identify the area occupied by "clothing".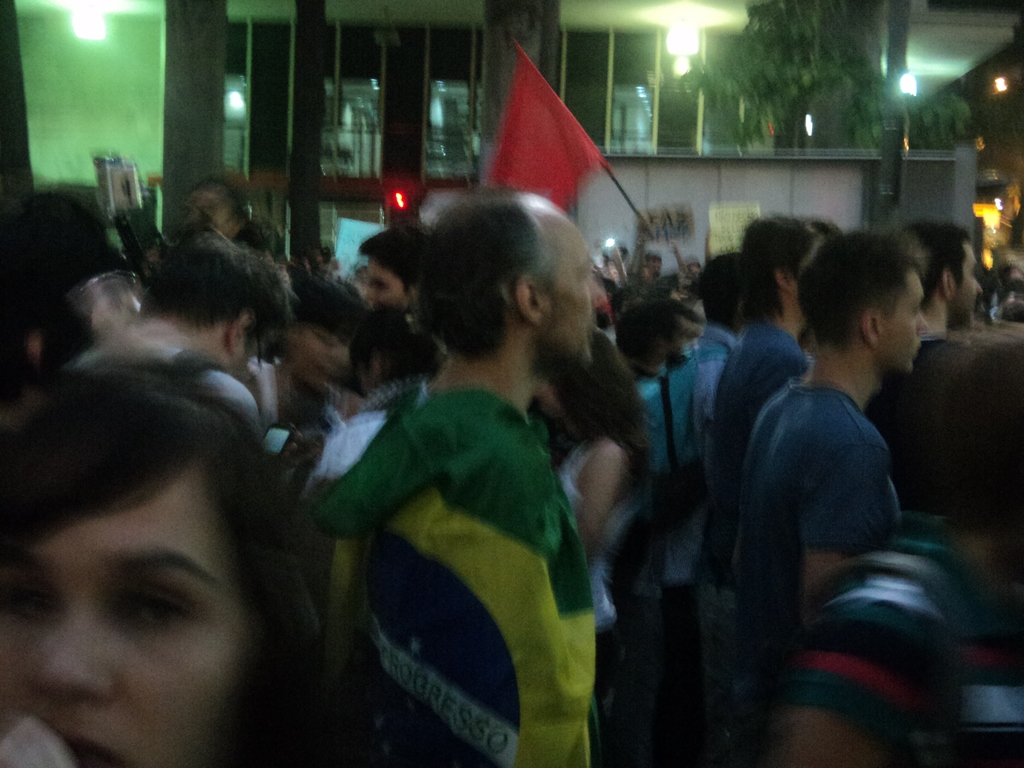
Area: box=[714, 319, 813, 767].
